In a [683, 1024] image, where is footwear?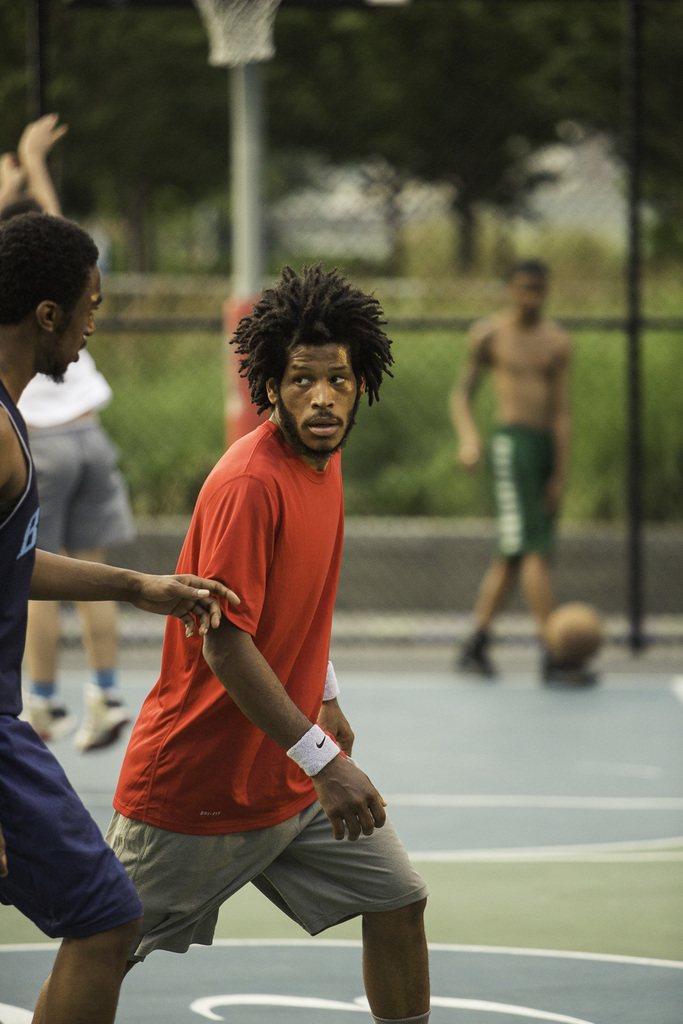
box(539, 659, 595, 687).
